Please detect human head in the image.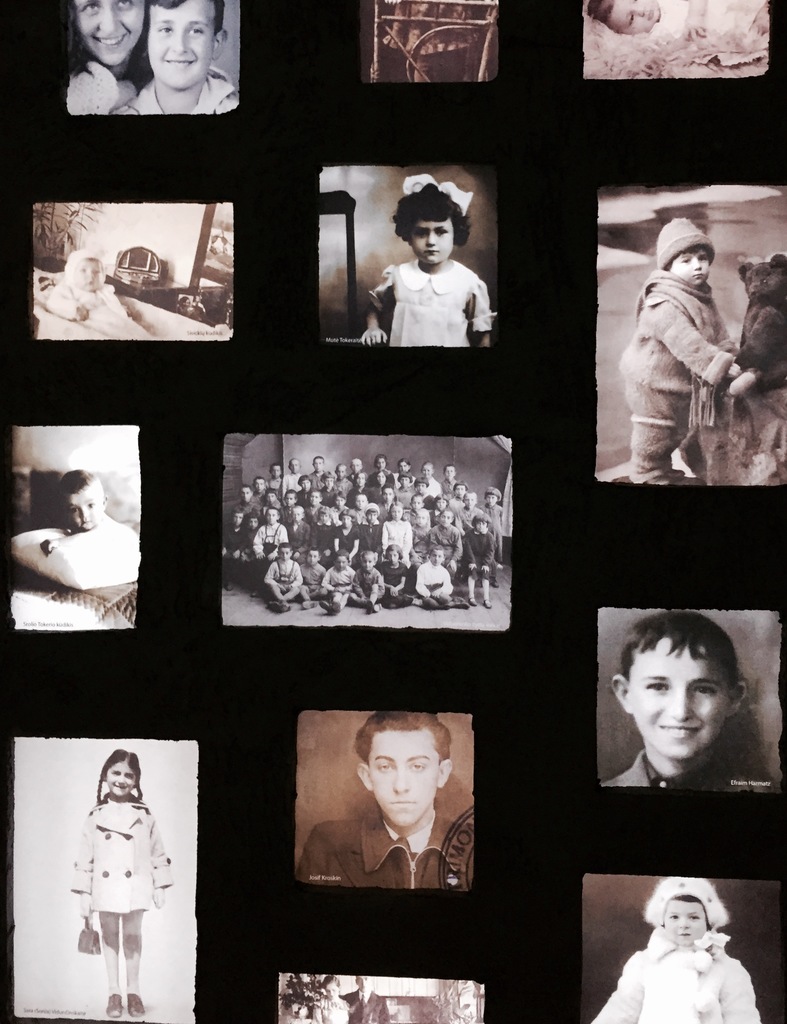
locate(377, 454, 389, 470).
